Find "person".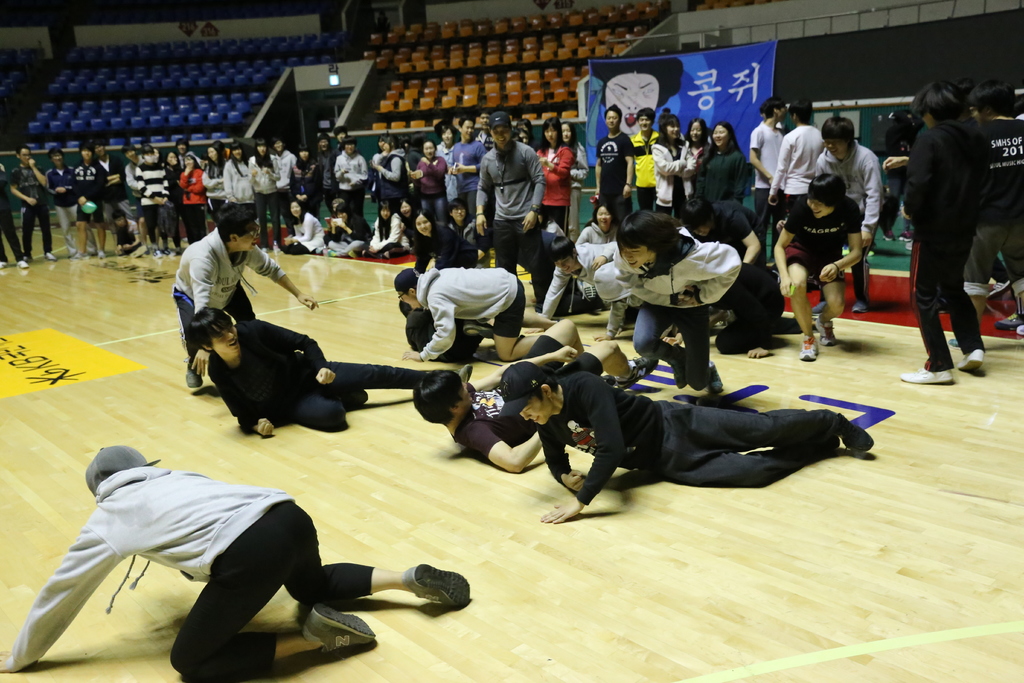
(10,143,50,267).
